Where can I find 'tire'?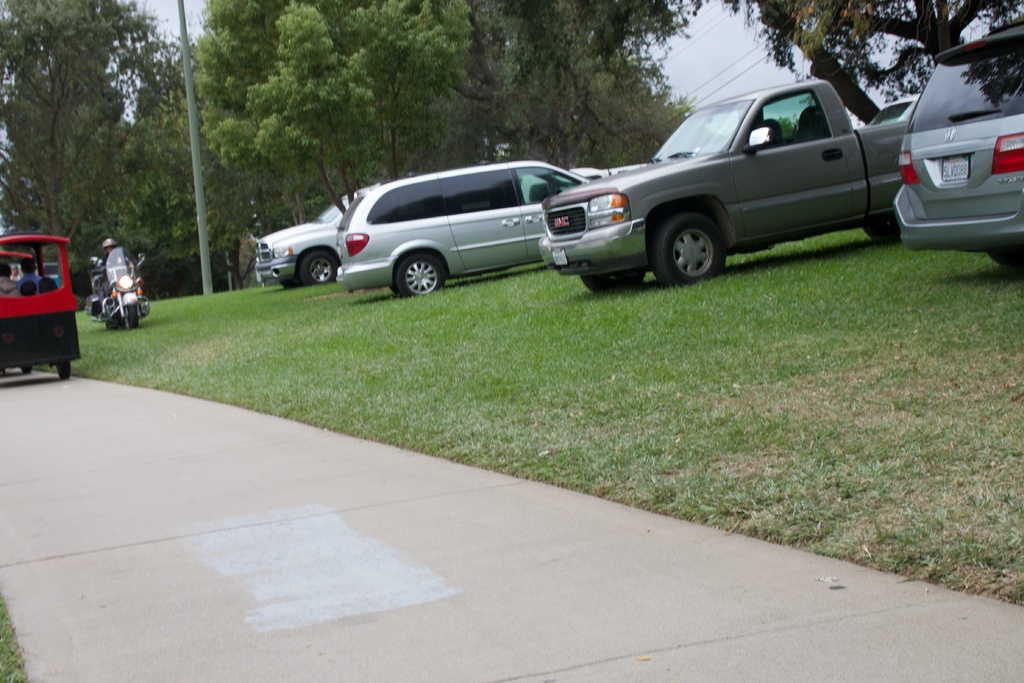
You can find it at <region>124, 306, 137, 328</region>.
